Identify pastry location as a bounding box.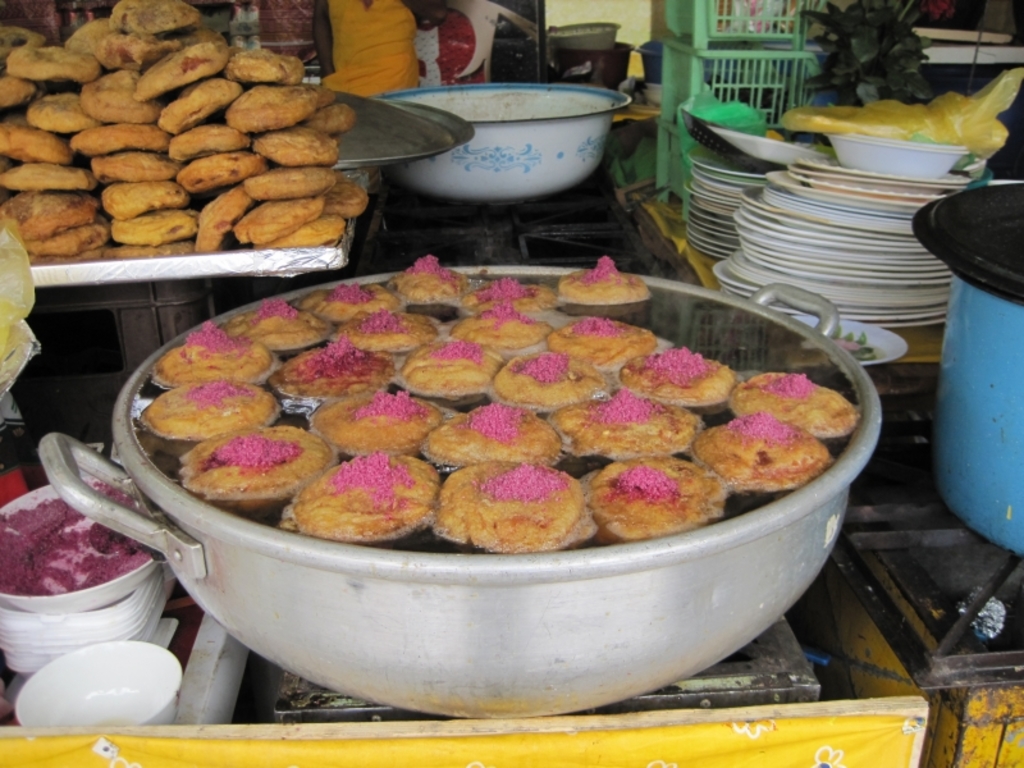
[x1=460, y1=273, x2=568, y2=308].
